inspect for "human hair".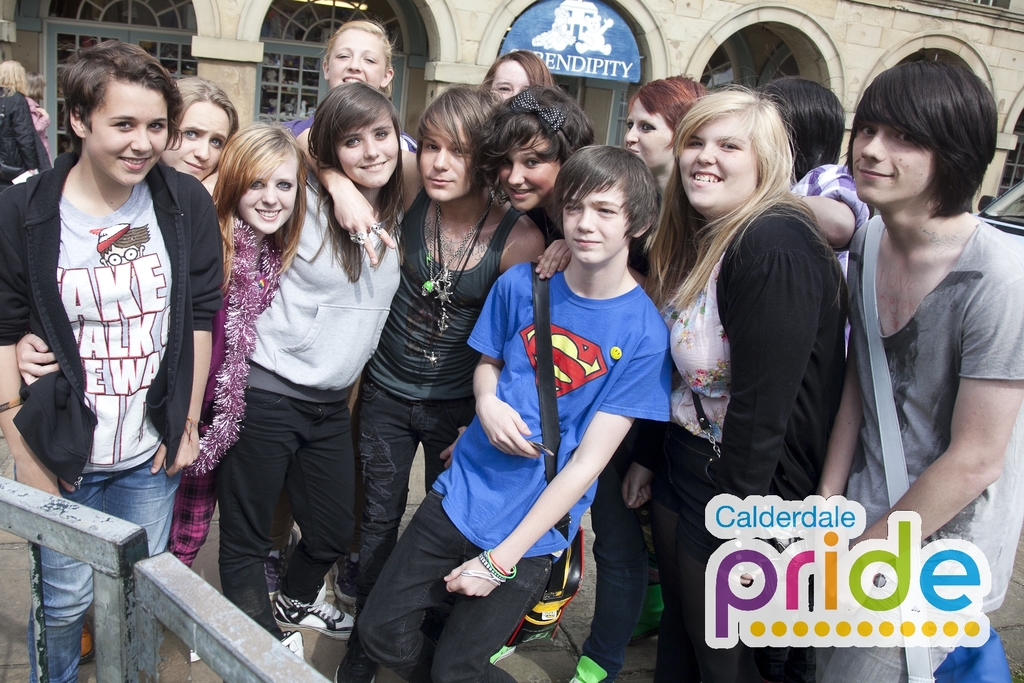
Inspection: {"left": 860, "top": 44, "right": 995, "bottom": 238}.
